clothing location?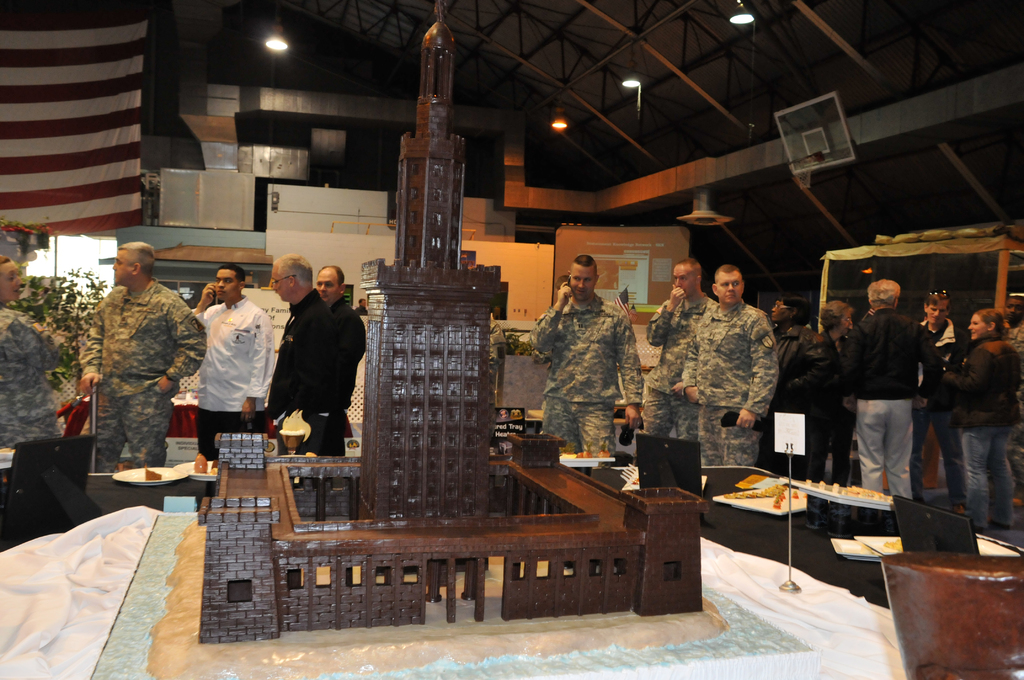
[844, 306, 923, 394]
